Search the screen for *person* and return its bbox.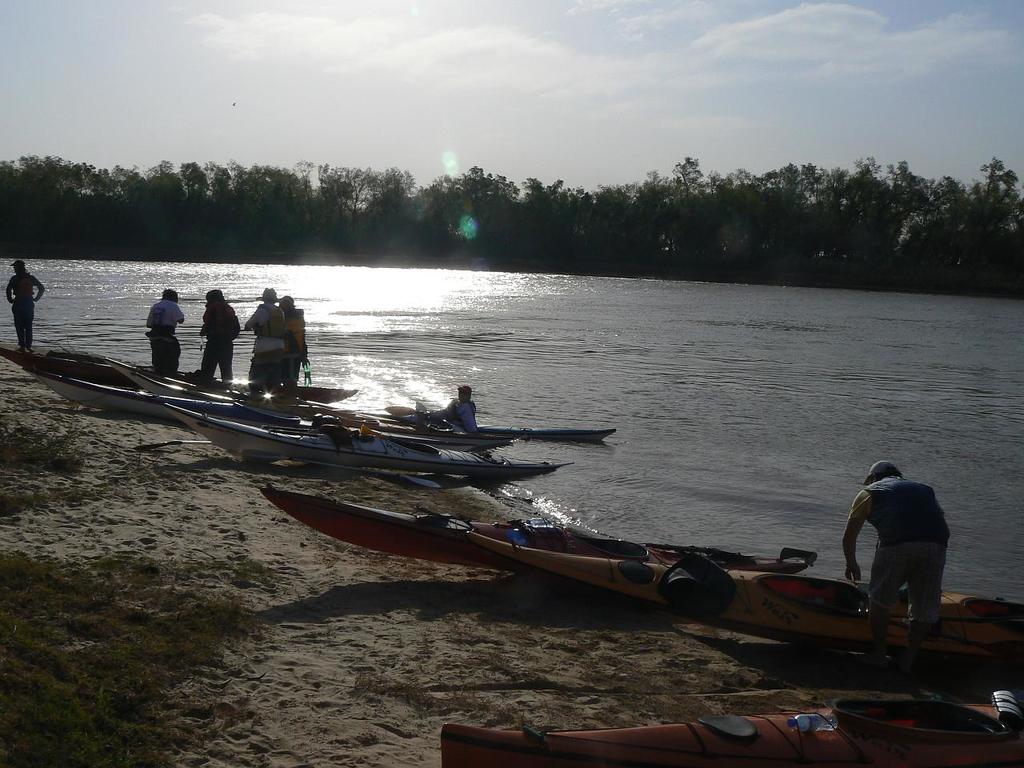
Found: region(848, 444, 955, 635).
